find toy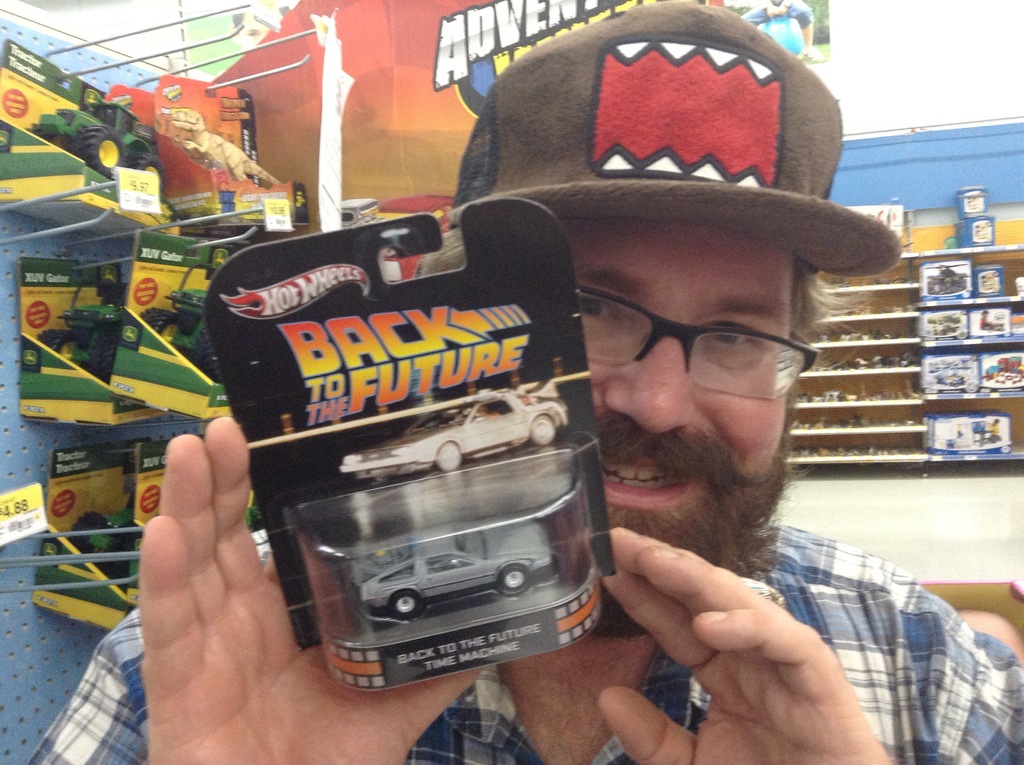
left=972, top=266, right=1010, bottom=296
